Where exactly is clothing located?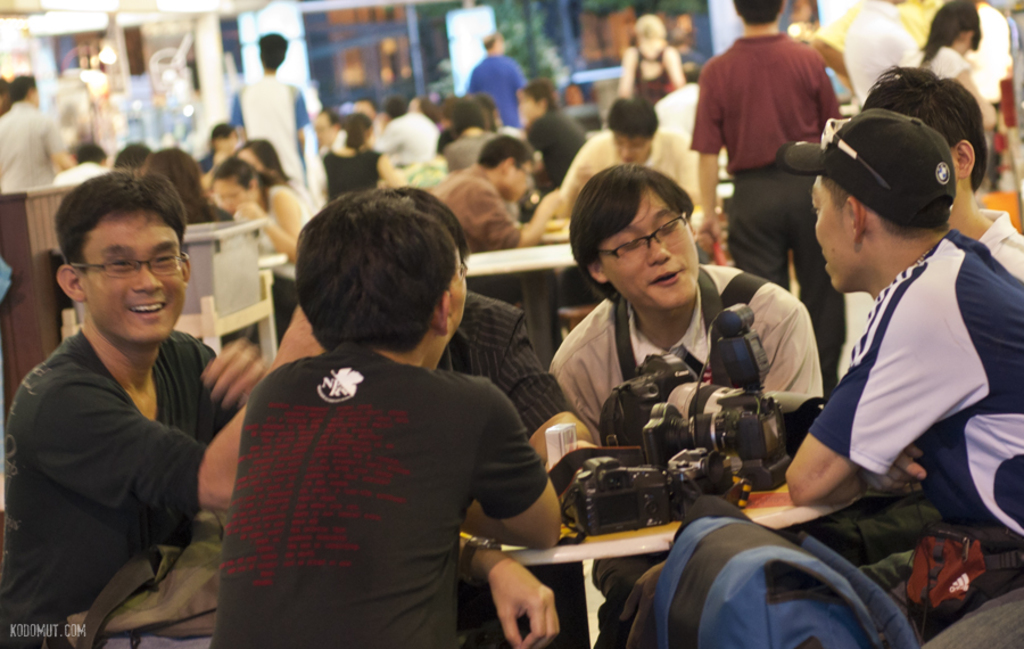
Its bounding box is [left=443, top=296, right=572, bottom=496].
